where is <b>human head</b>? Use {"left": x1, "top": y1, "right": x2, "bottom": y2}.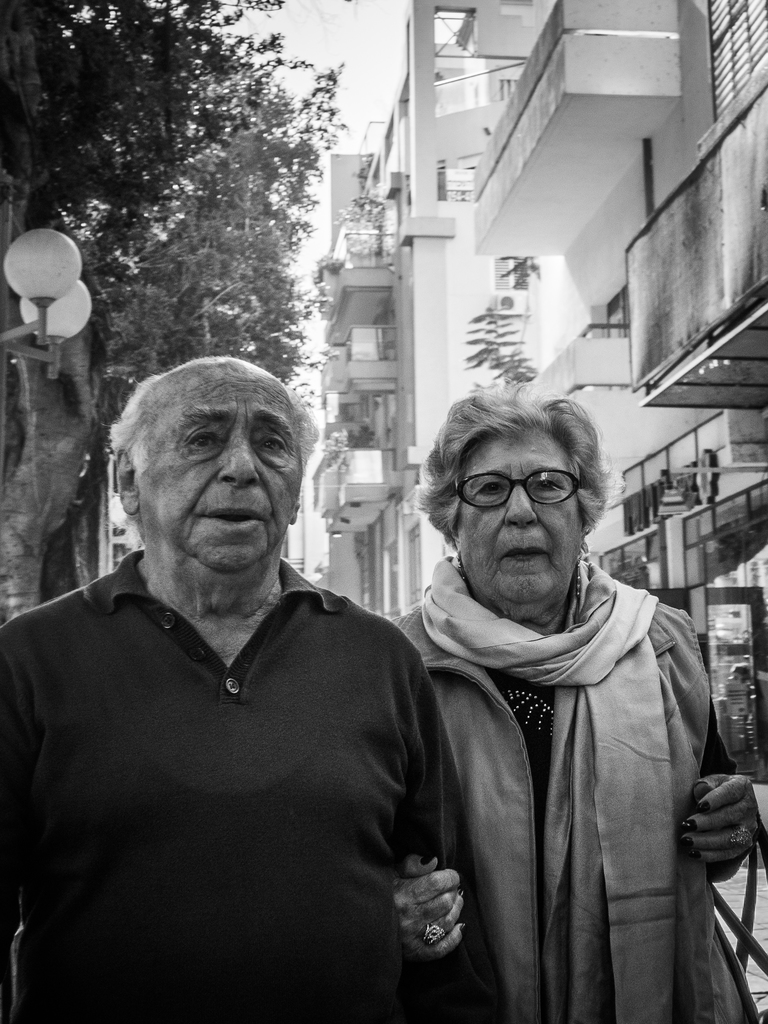
{"left": 108, "top": 355, "right": 317, "bottom": 579}.
